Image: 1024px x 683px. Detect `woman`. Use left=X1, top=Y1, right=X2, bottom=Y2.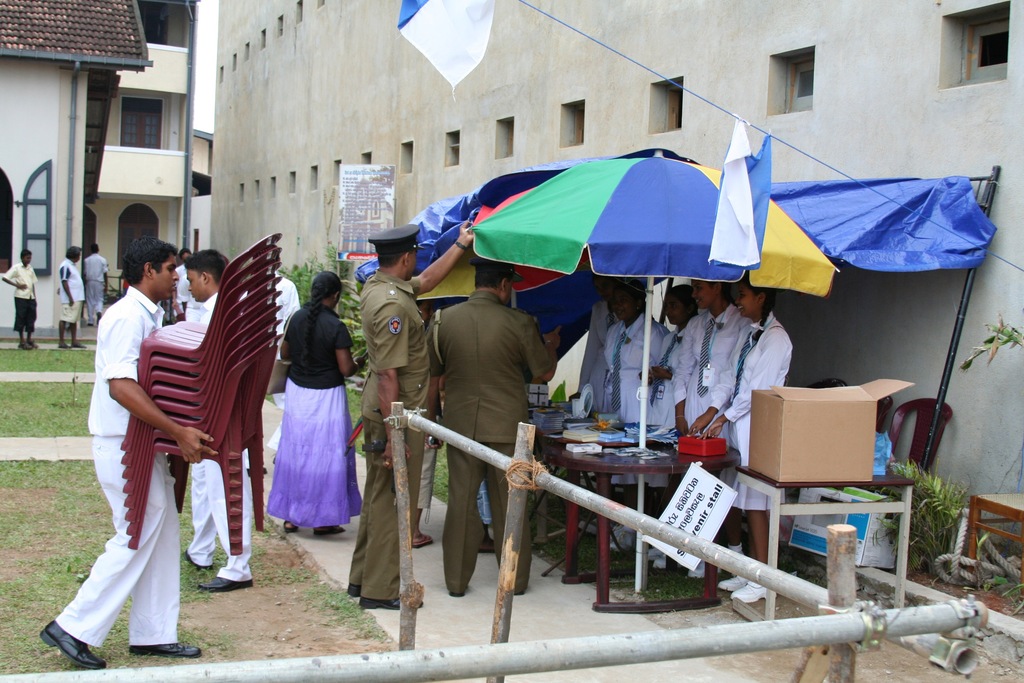
left=257, top=255, right=355, bottom=559.
